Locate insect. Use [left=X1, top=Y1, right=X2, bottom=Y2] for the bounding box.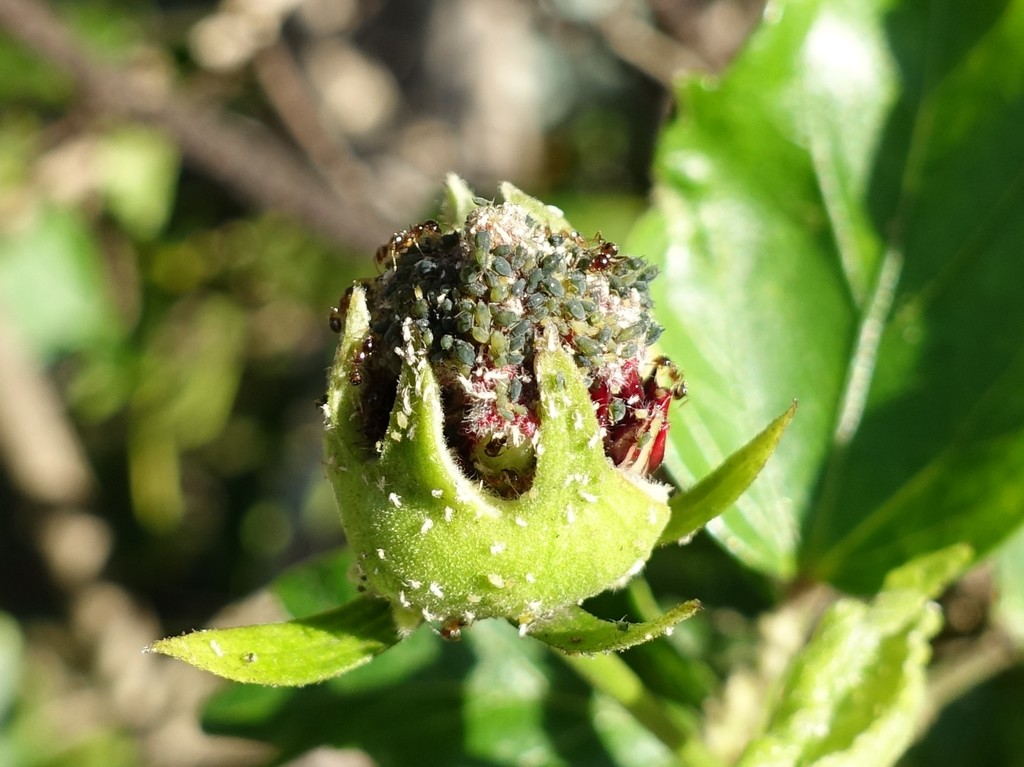
[left=396, top=590, right=412, bottom=609].
